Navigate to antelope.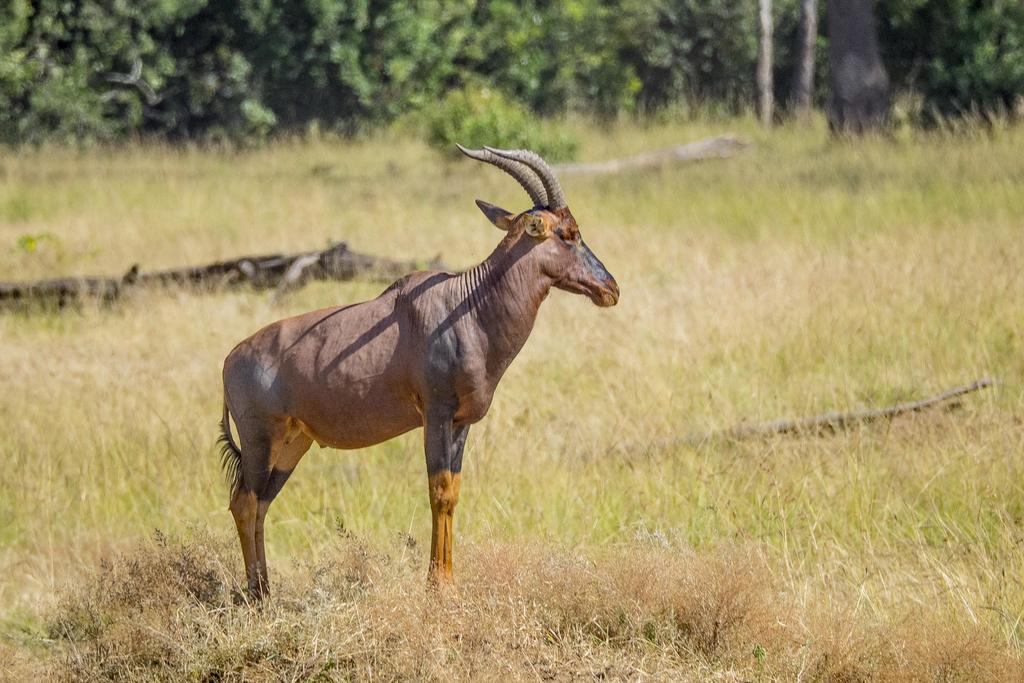
Navigation target: 212,143,621,616.
